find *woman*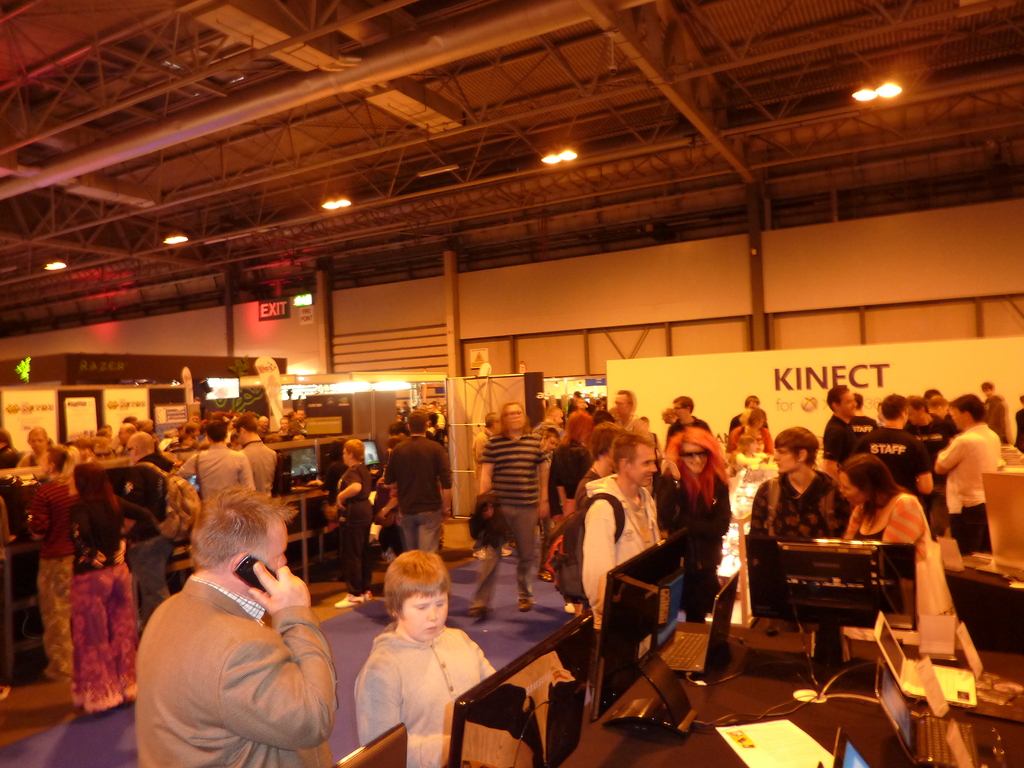
570:422:629:511
